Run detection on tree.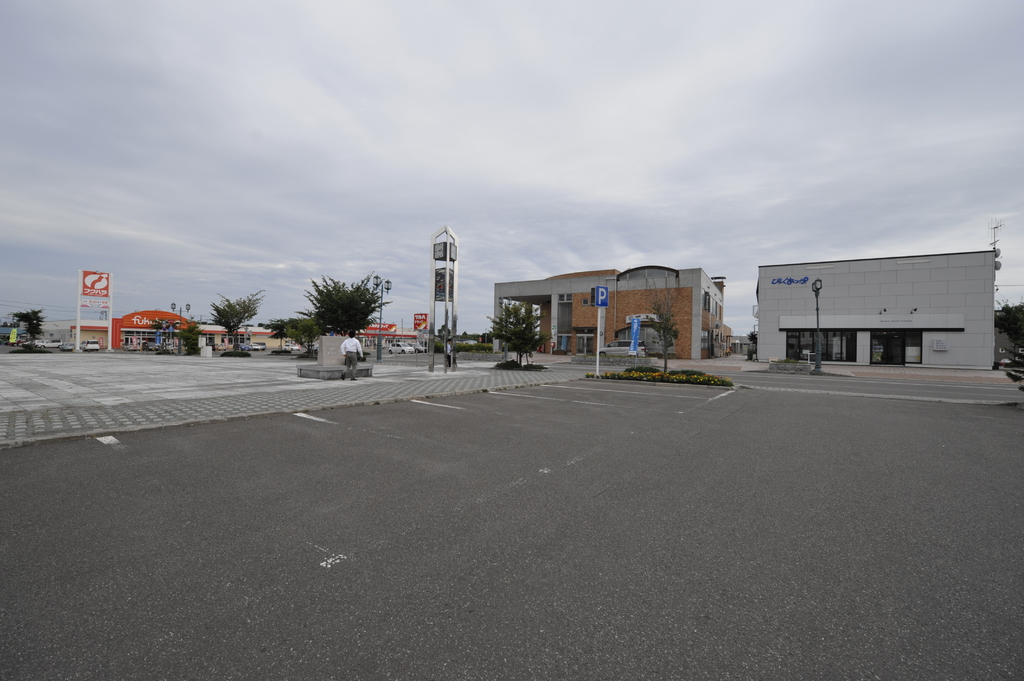
Result: <region>268, 319, 297, 351</region>.
